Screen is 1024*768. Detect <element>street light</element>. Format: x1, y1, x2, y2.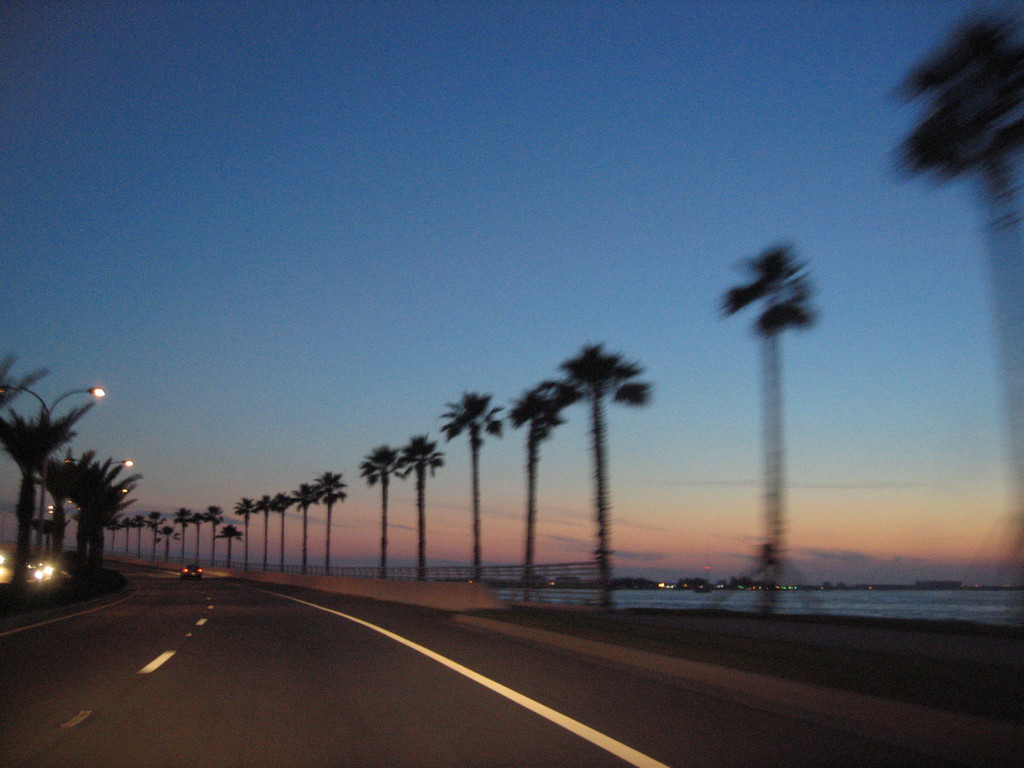
1, 383, 105, 582.
